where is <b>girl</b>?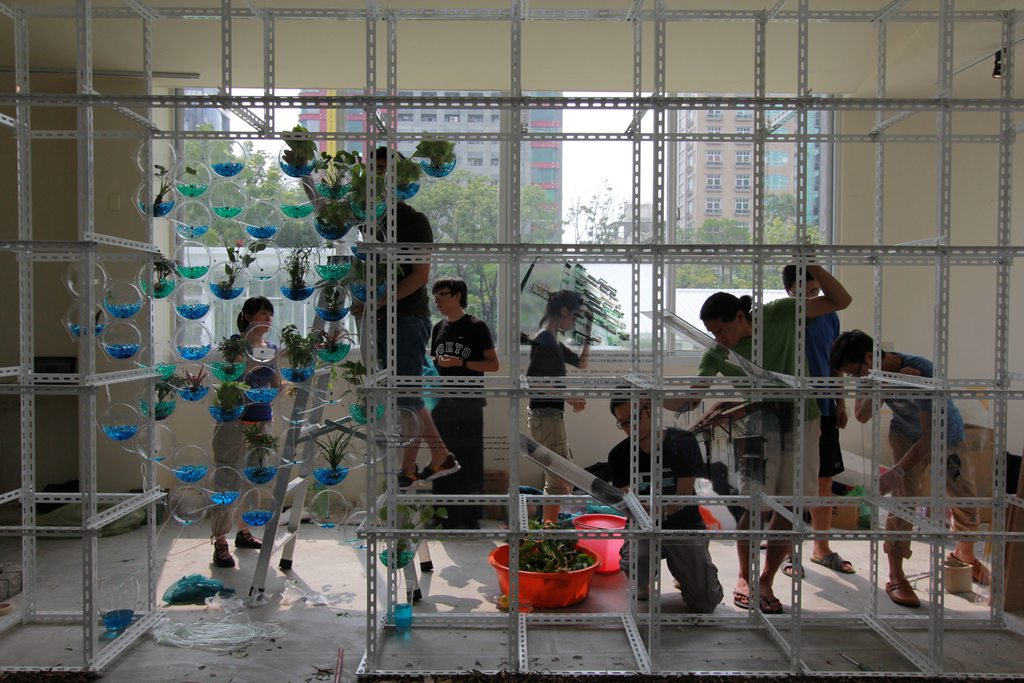
bbox=(200, 294, 281, 576).
